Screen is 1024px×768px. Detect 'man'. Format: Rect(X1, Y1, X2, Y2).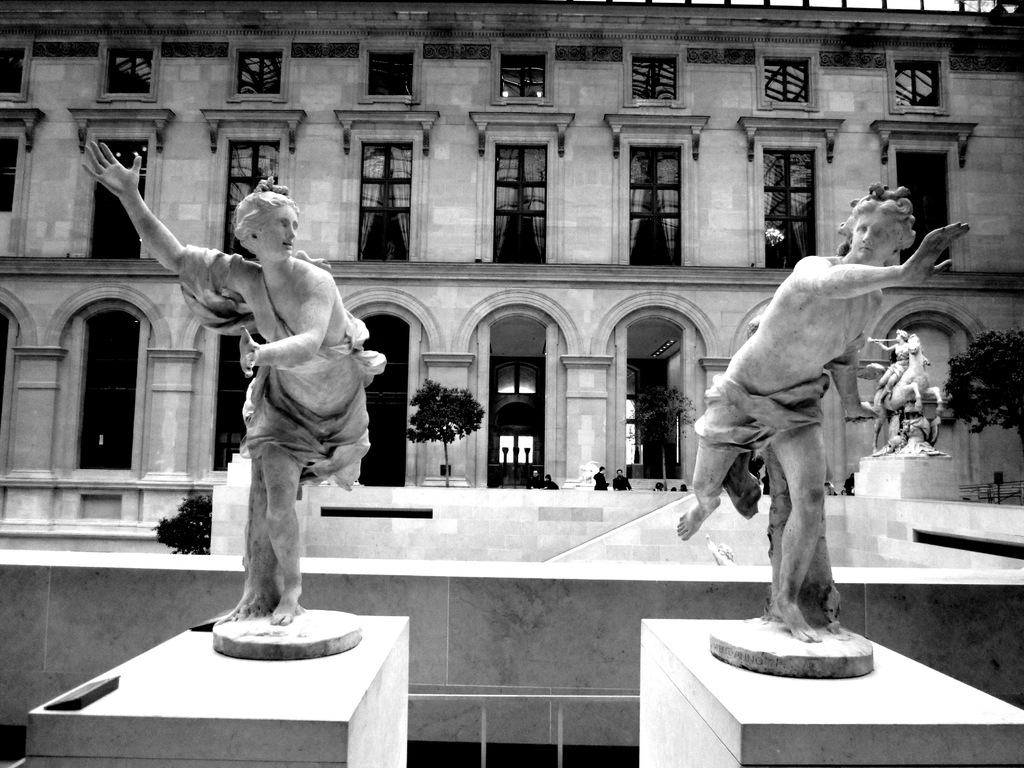
Rect(594, 463, 612, 490).
